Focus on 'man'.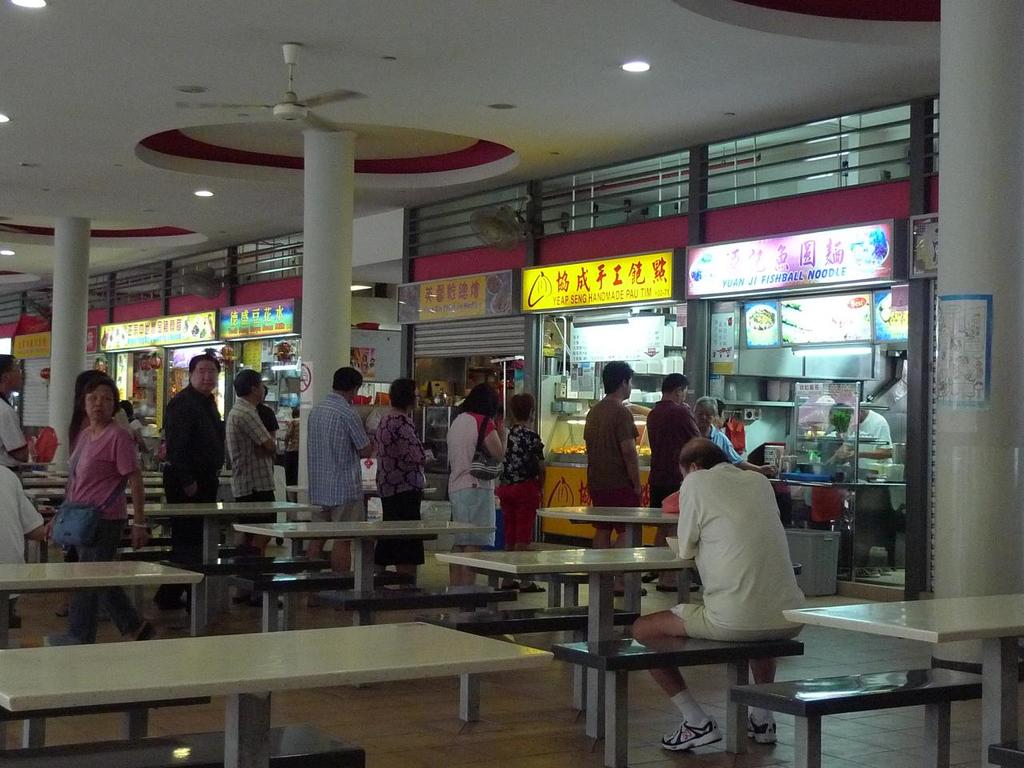
Focused at {"left": 0, "top": 457, "right": 54, "bottom": 623}.
